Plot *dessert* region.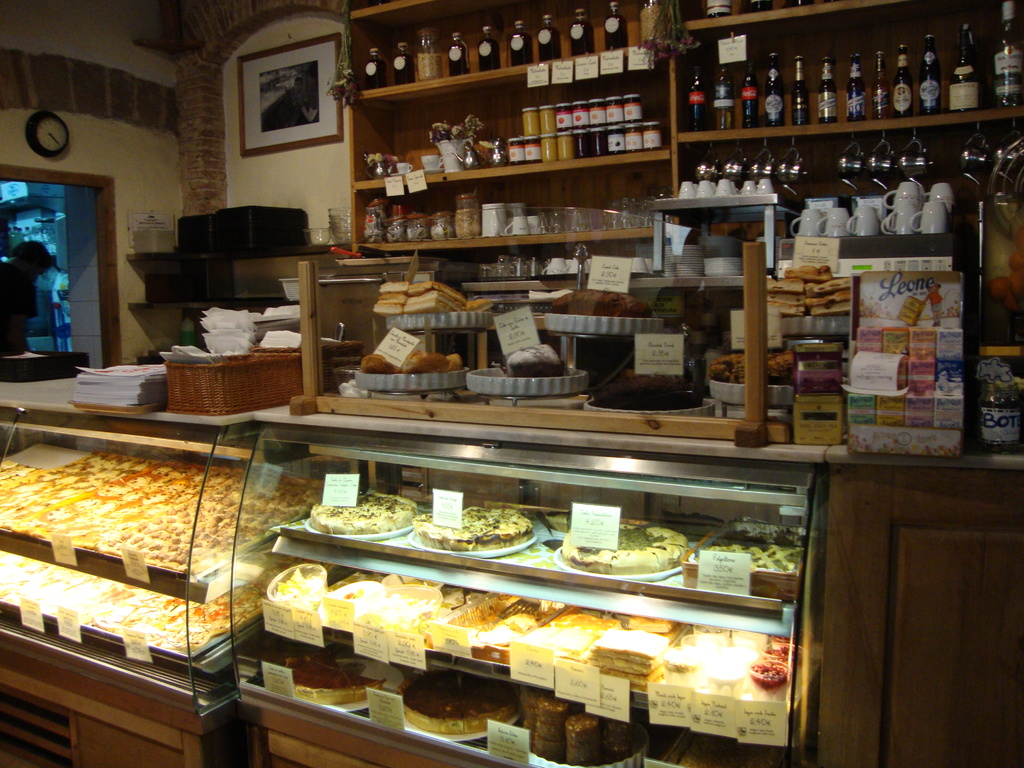
Plotted at bbox=[412, 505, 538, 558].
